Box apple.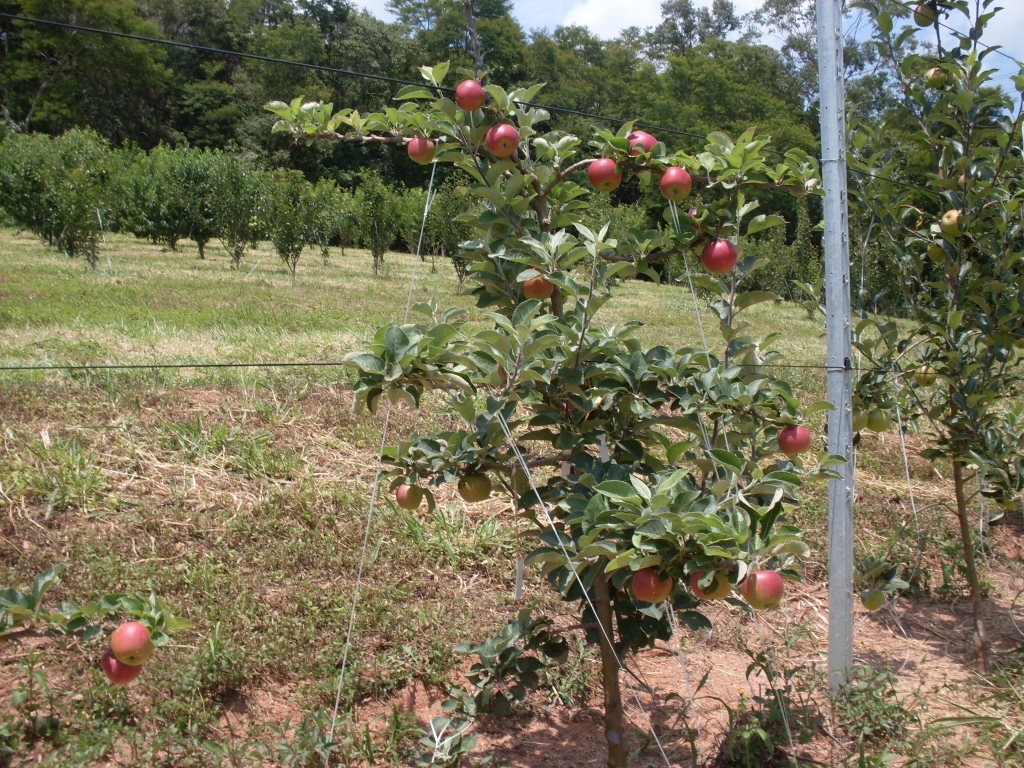
pyautogui.locateOnScreen(922, 68, 947, 86).
